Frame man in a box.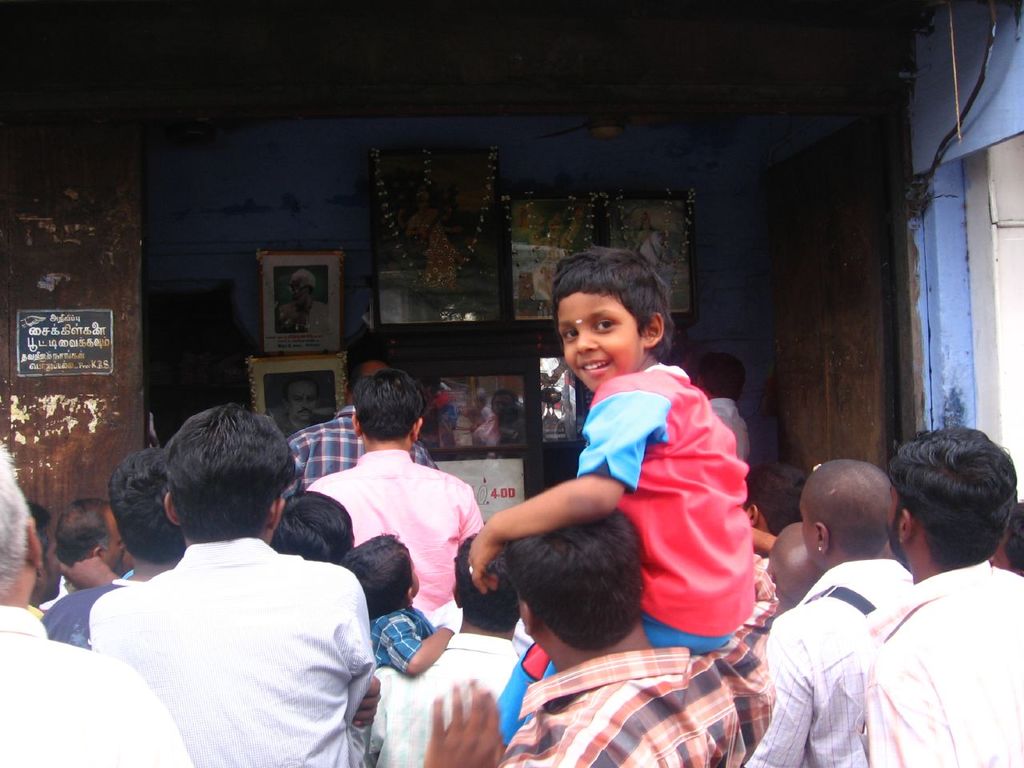
(x1=378, y1=528, x2=534, y2=767).
